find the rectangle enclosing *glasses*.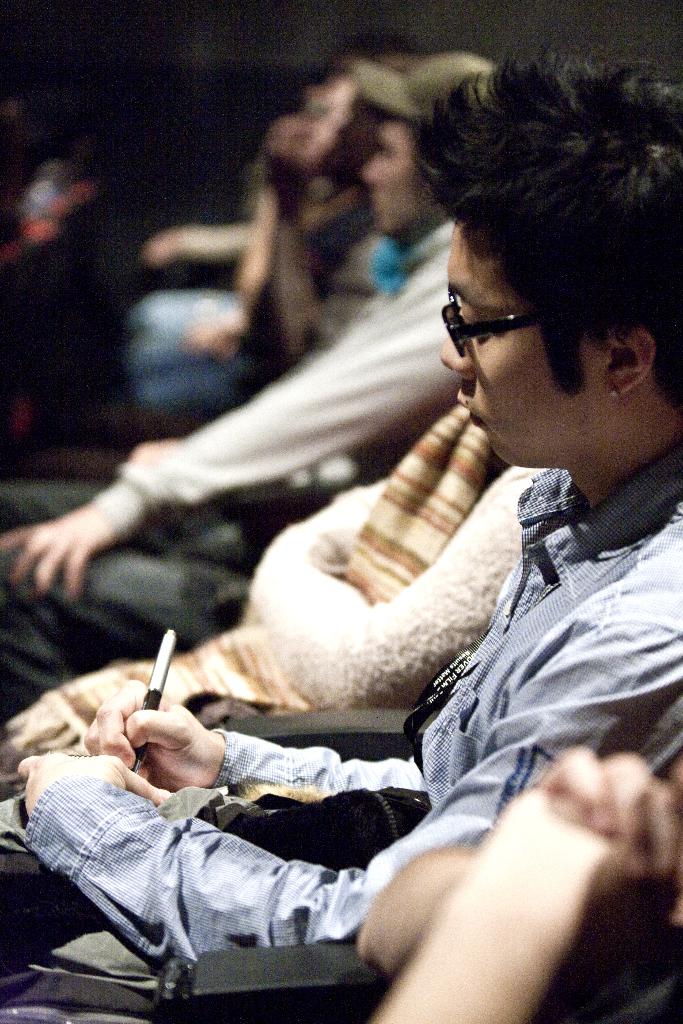
<box>460,278,573,351</box>.
